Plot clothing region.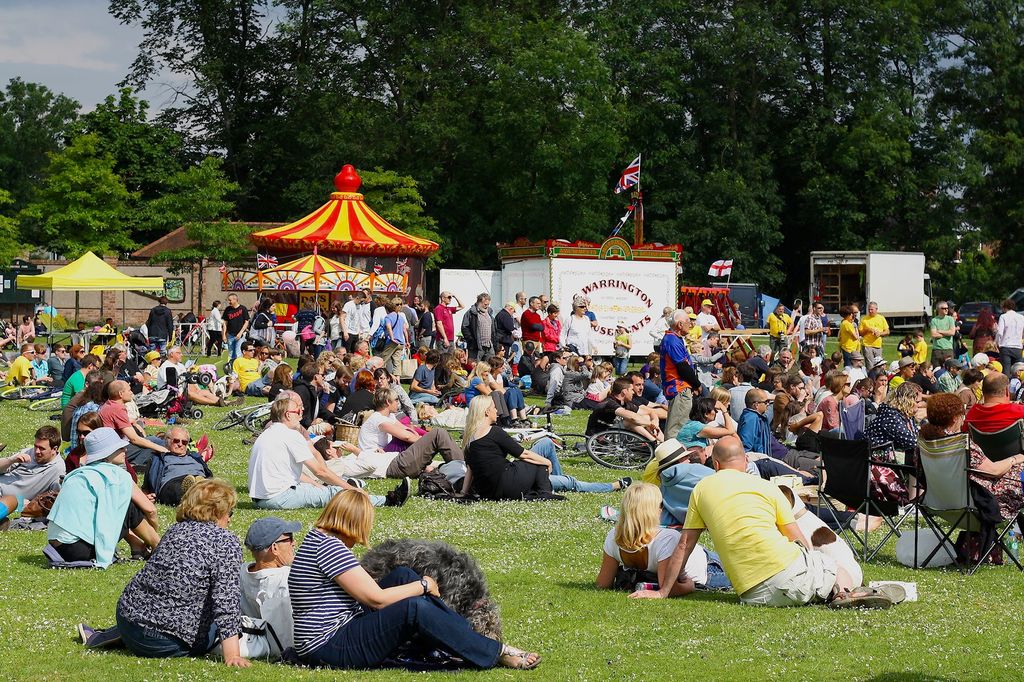
Plotted at [left=550, top=362, right=598, bottom=405].
